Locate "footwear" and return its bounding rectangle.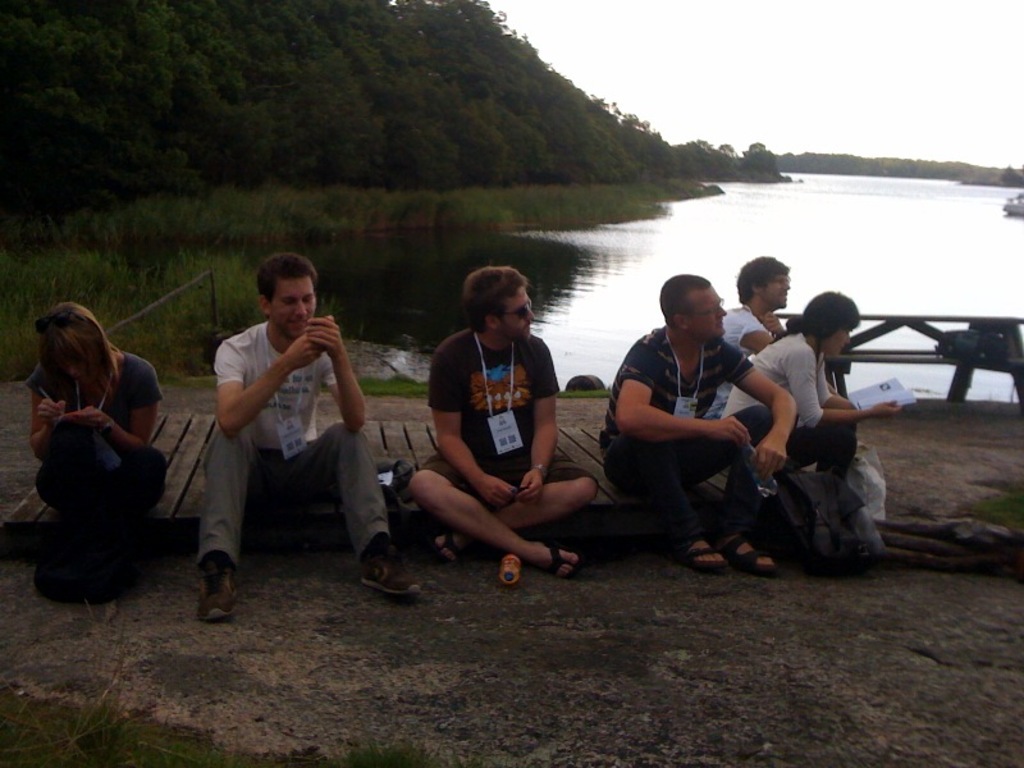
select_region(193, 561, 243, 620).
